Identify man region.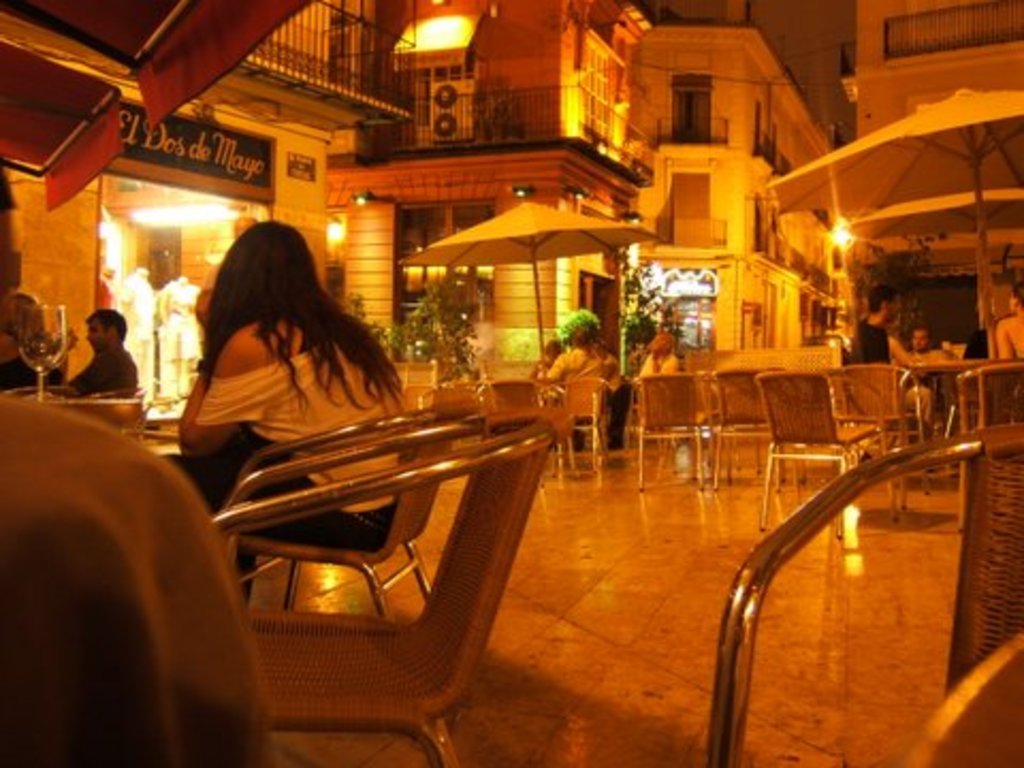
Region: x1=49, y1=311, x2=137, y2=395.
